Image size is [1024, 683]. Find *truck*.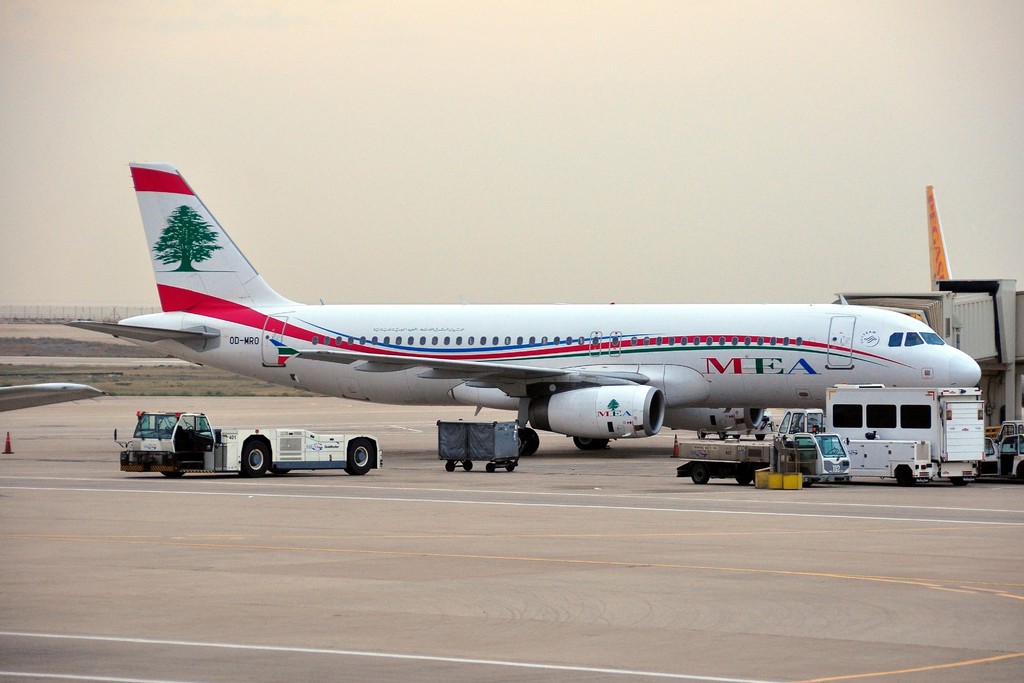
989,419,1023,453.
